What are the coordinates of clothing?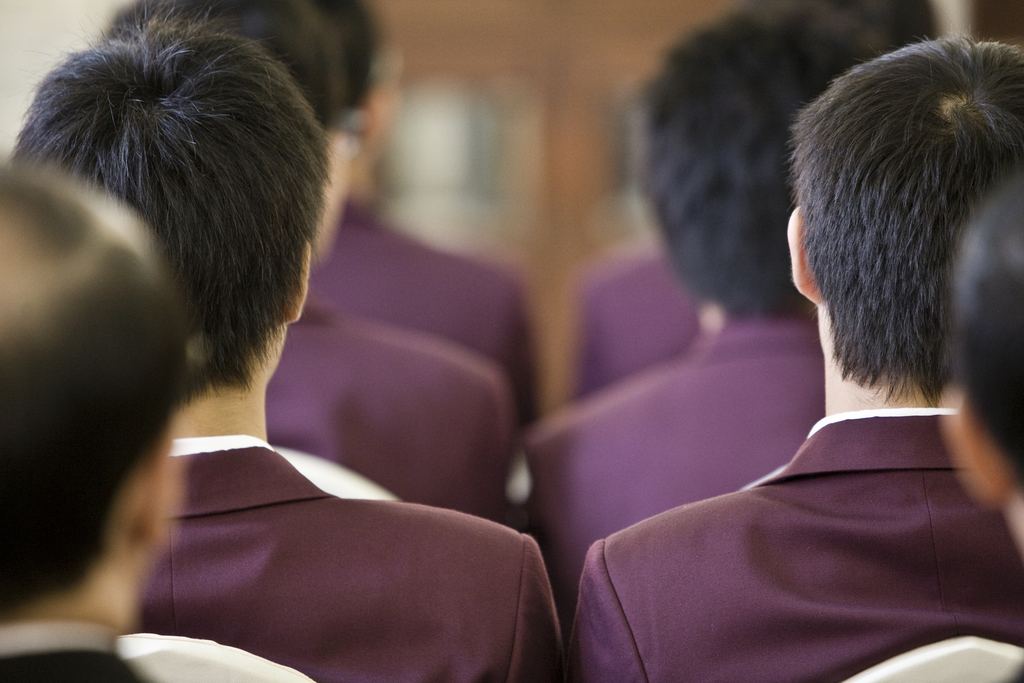
[x1=521, y1=319, x2=825, y2=630].
